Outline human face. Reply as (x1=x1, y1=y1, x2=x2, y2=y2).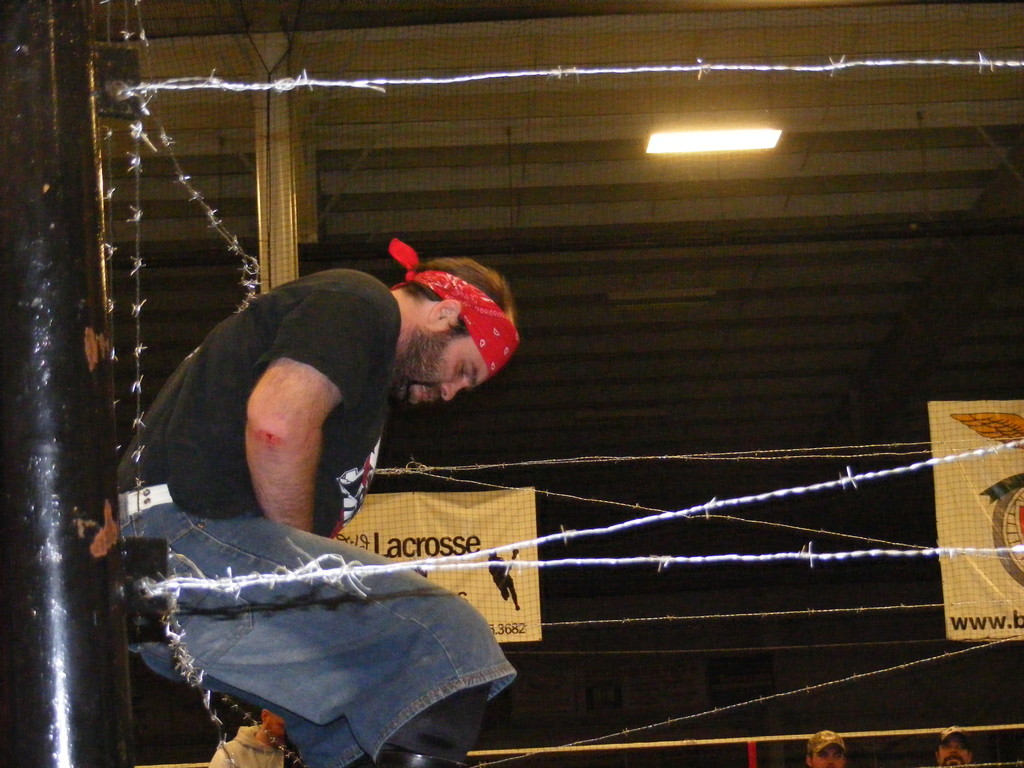
(x1=365, y1=314, x2=504, y2=404).
